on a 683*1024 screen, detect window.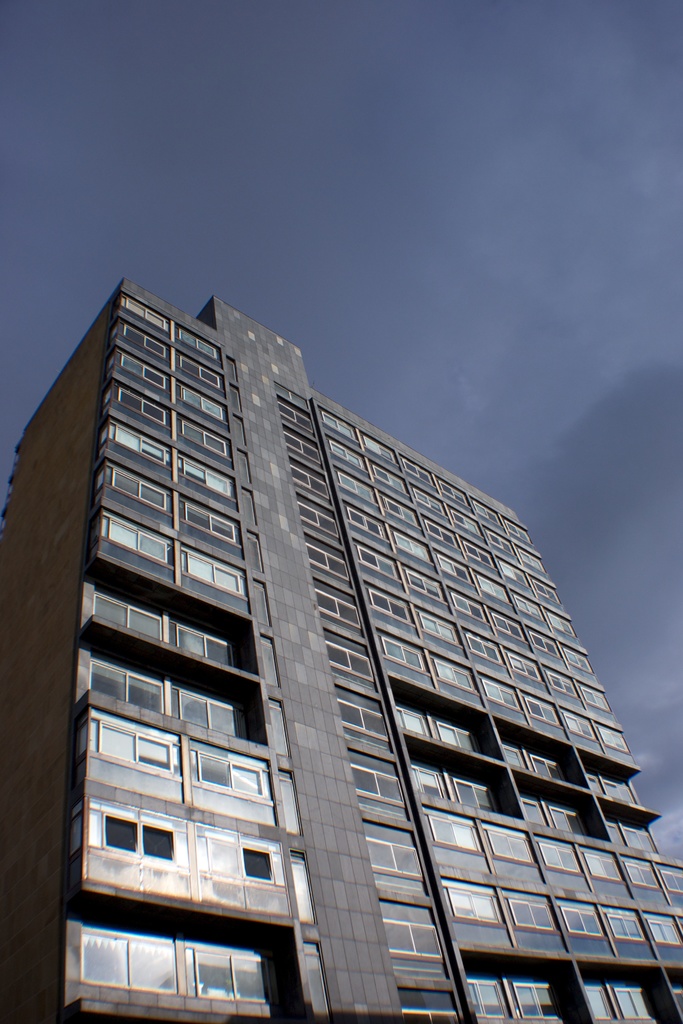
181/690/248/737.
